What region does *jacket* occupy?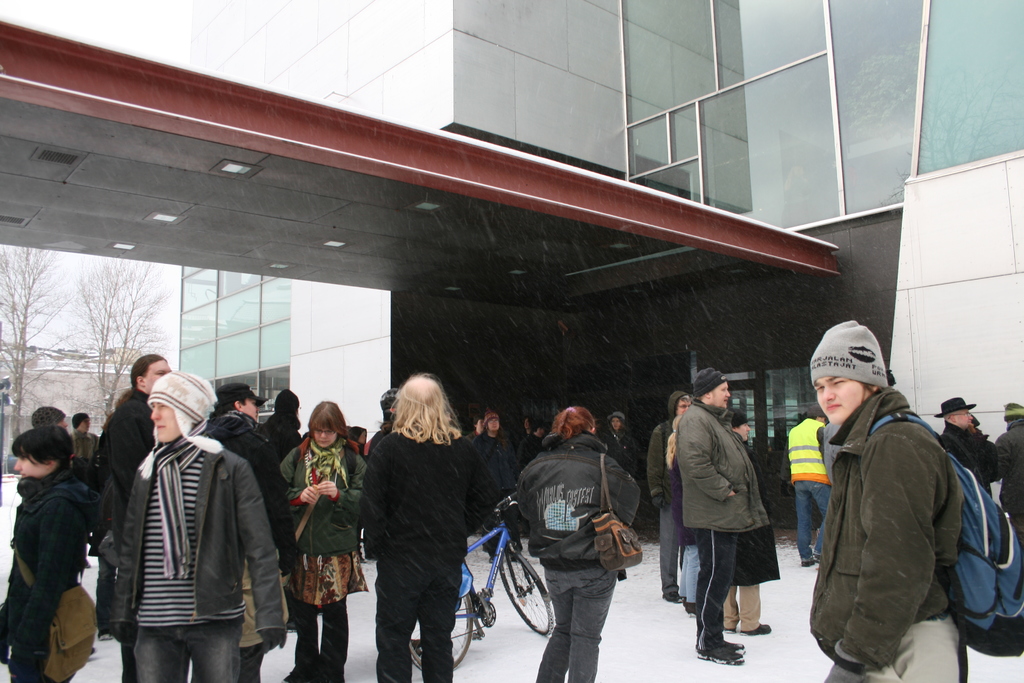
region(505, 431, 656, 575).
